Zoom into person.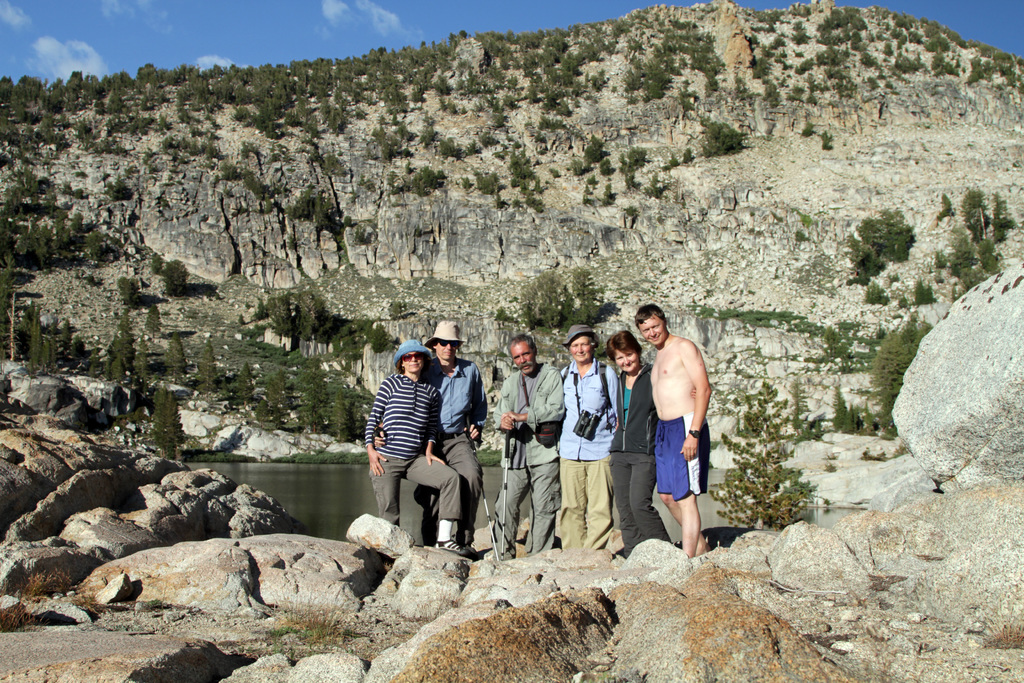
Zoom target: bbox=(633, 302, 712, 555).
